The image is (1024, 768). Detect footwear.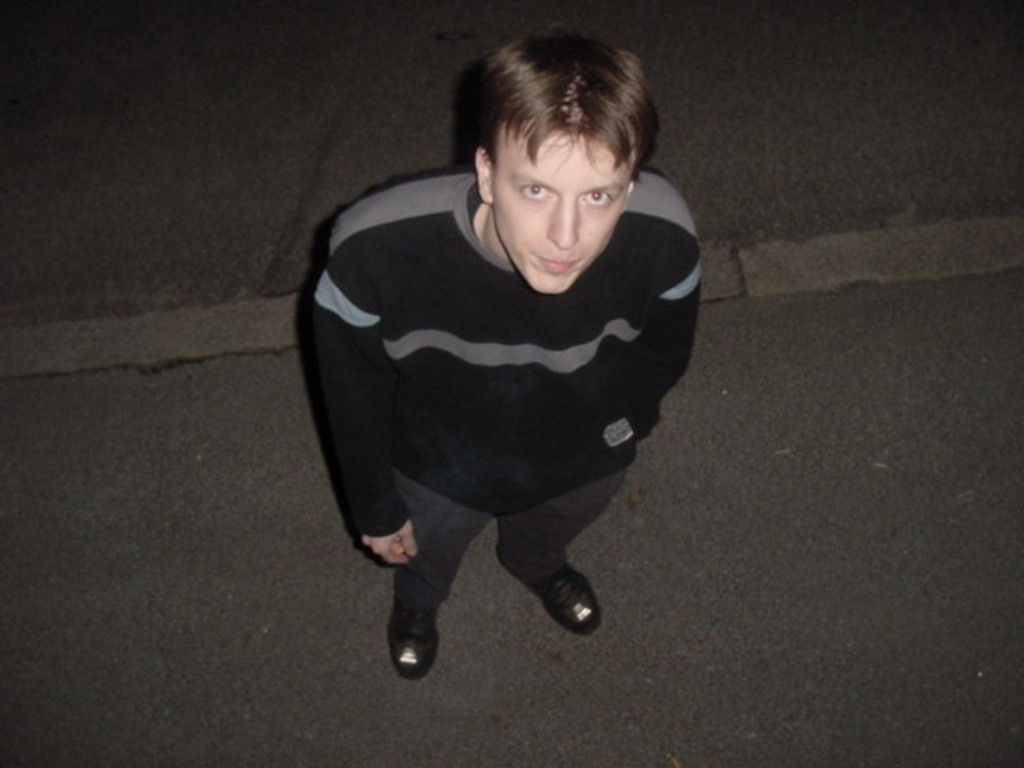
Detection: {"x1": 522, "y1": 562, "x2": 602, "y2": 642}.
